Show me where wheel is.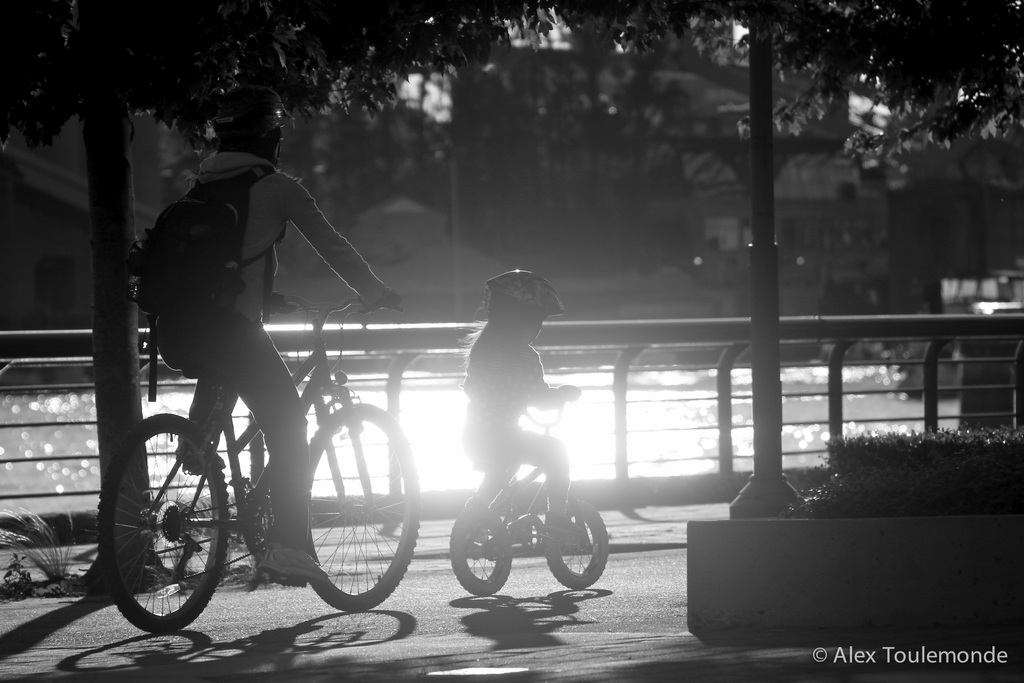
wheel is at box=[556, 500, 623, 579].
